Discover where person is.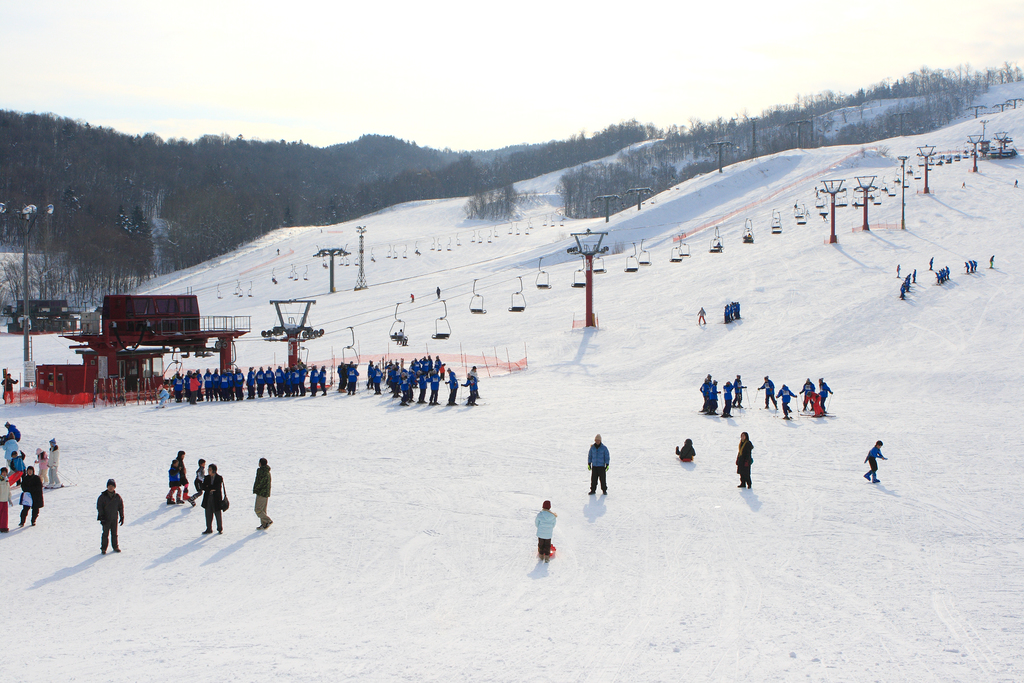
Discovered at (x1=157, y1=385, x2=170, y2=406).
